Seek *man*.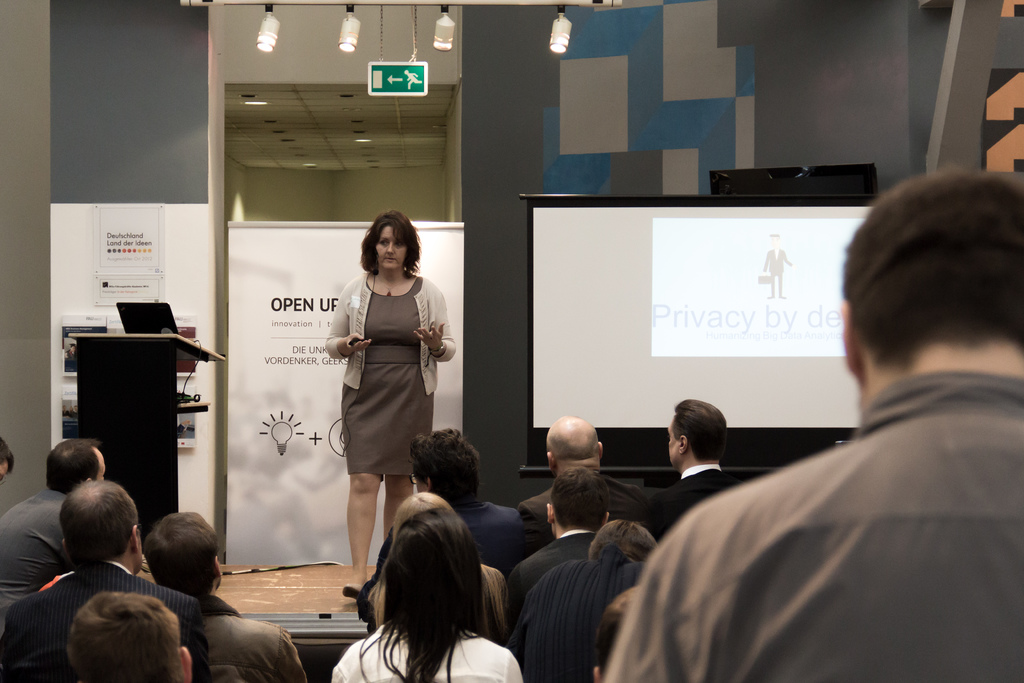
659, 218, 1020, 664.
